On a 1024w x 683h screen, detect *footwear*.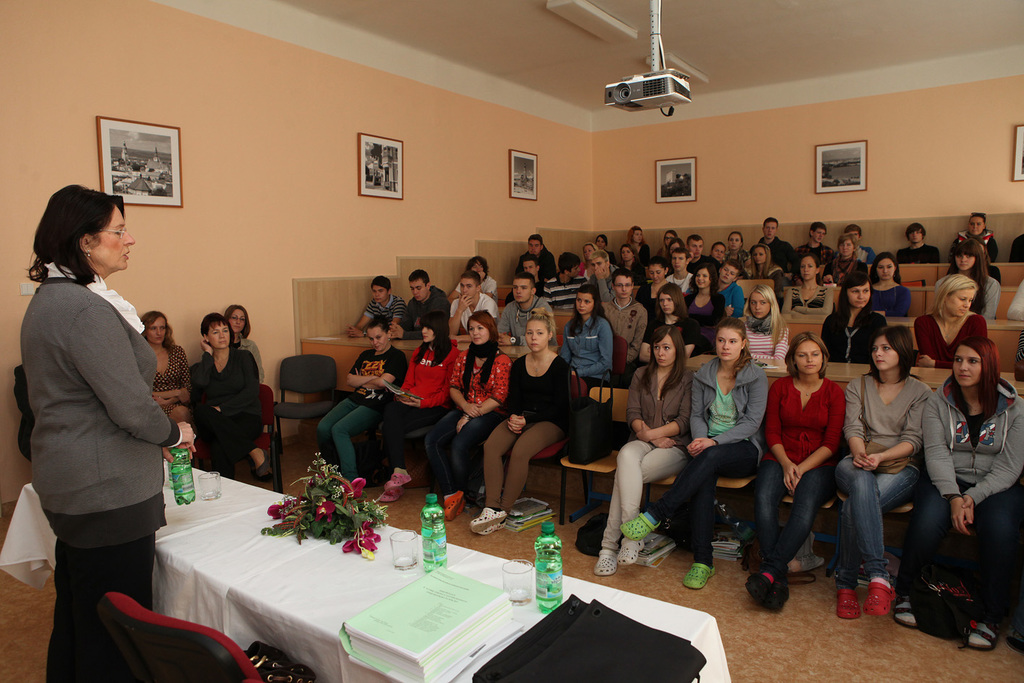
{"left": 441, "top": 482, "right": 468, "bottom": 522}.
